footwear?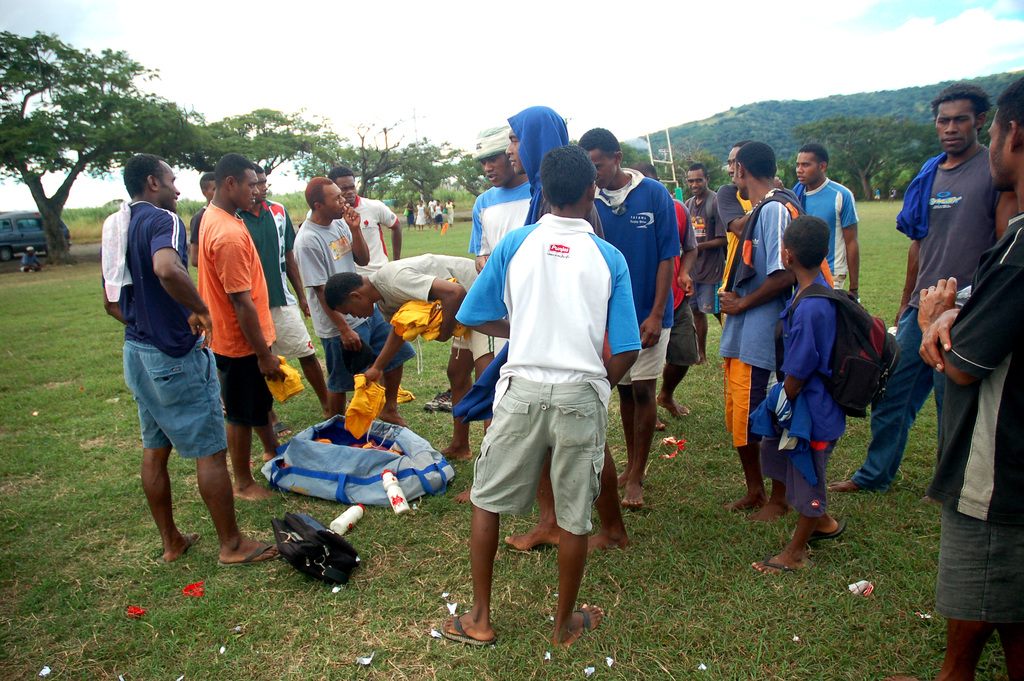
(791, 509, 847, 541)
